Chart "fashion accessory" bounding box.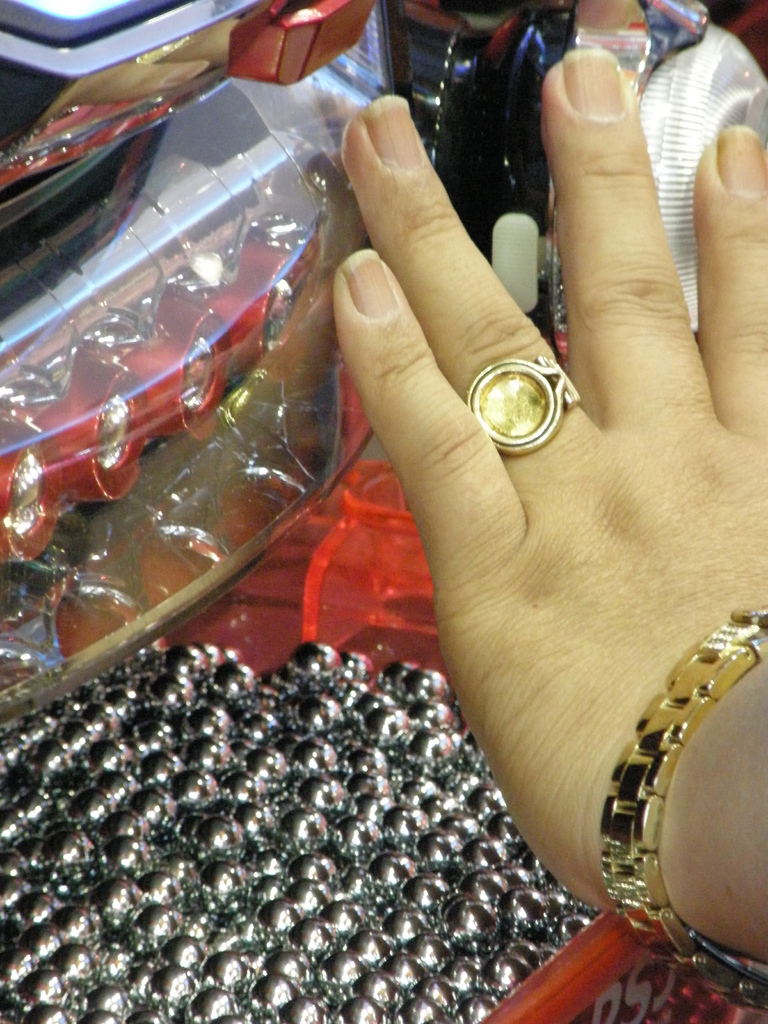
Charted: region(602, 600, 767, 1015).
